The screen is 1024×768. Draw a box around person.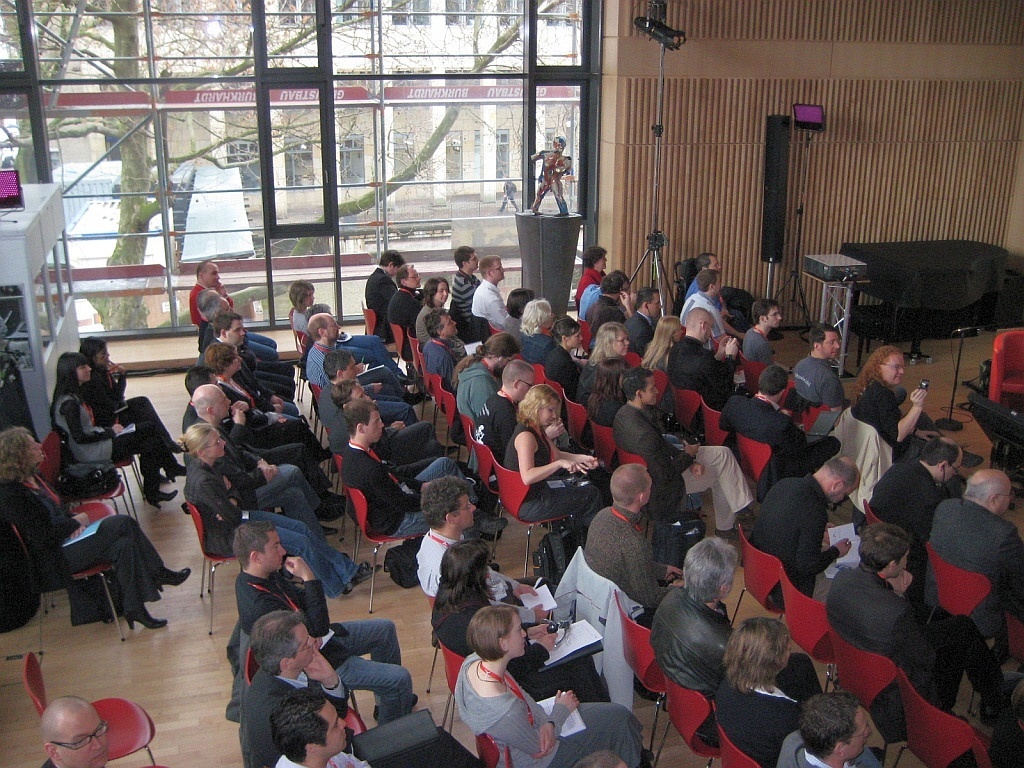
924 470 1023 637.
